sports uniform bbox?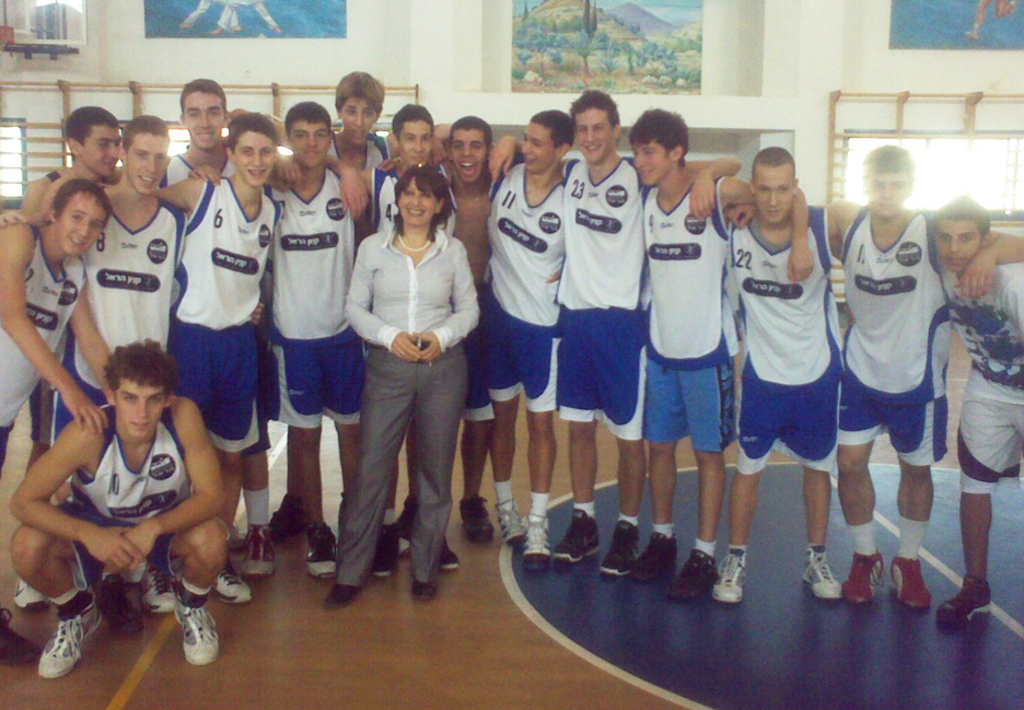
box(0, 213, 97, 527)
